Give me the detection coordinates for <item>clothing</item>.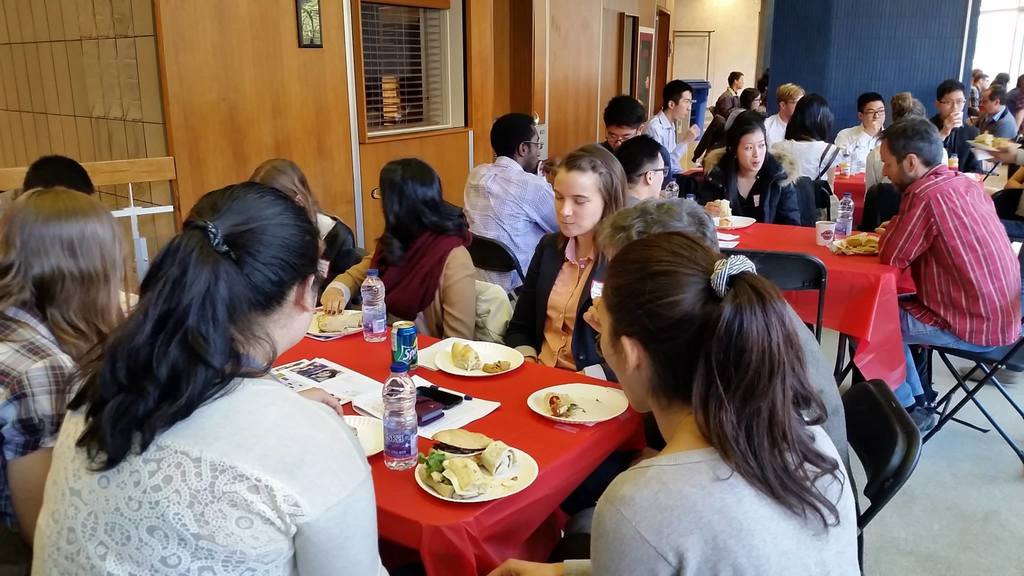
box(705, 152, 806, 285).
